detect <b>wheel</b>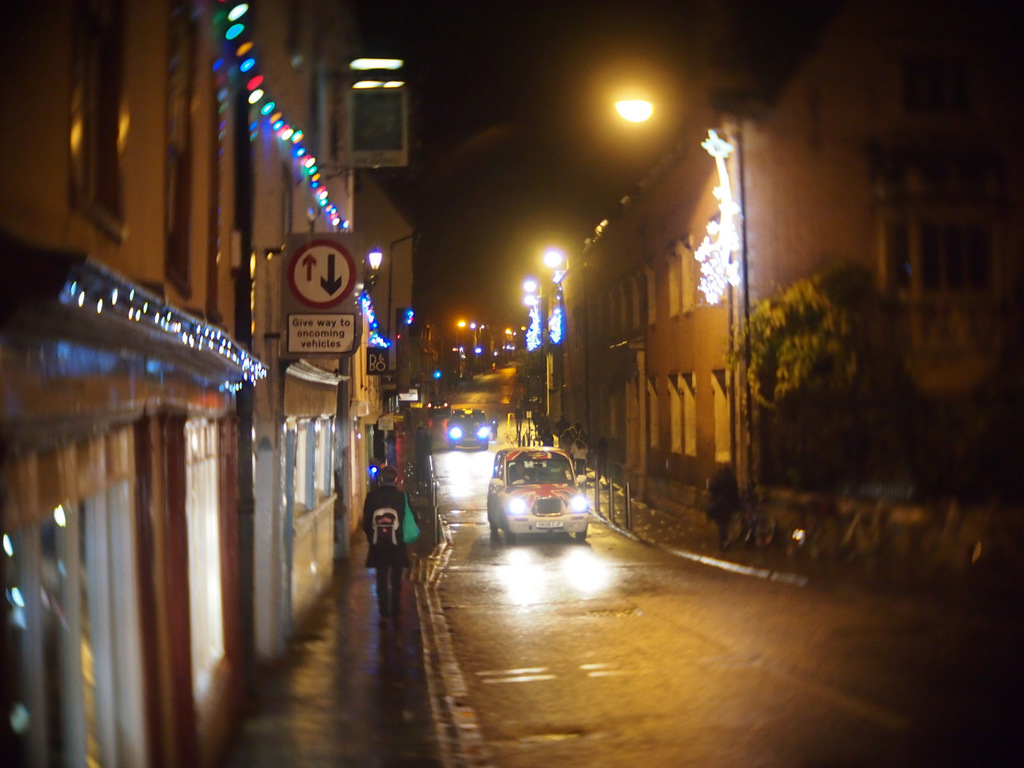
detection(481, 445, 490, 449)
